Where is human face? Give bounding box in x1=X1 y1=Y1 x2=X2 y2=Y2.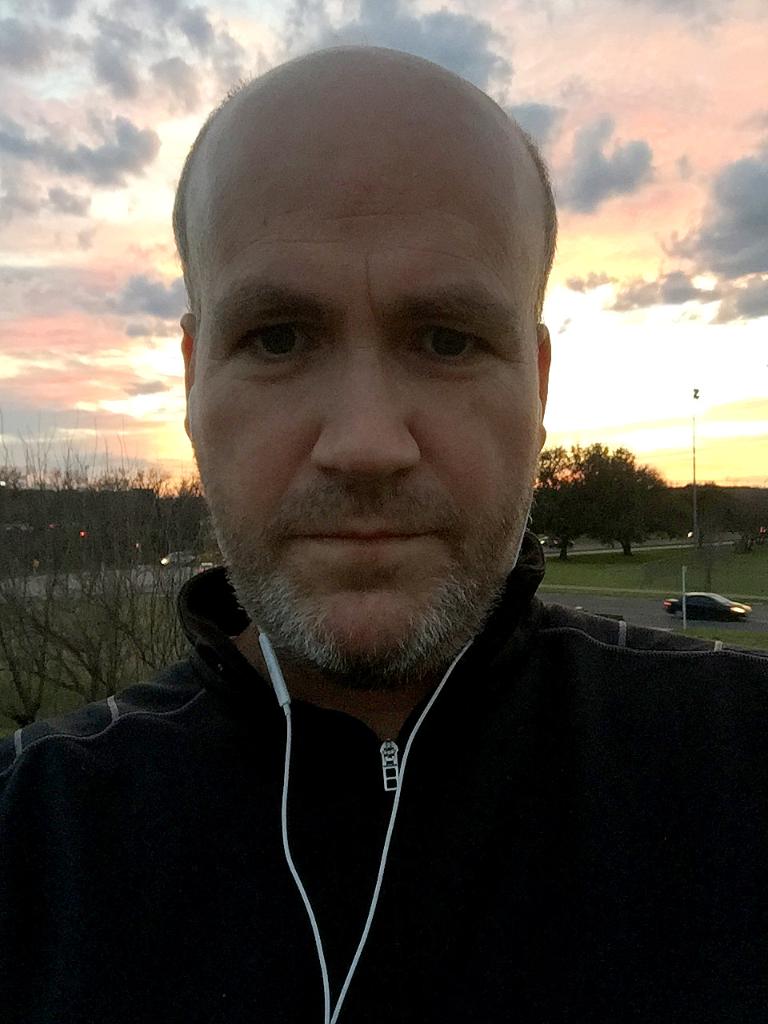
x1=187 y1=100 x2=534 y2=674.
